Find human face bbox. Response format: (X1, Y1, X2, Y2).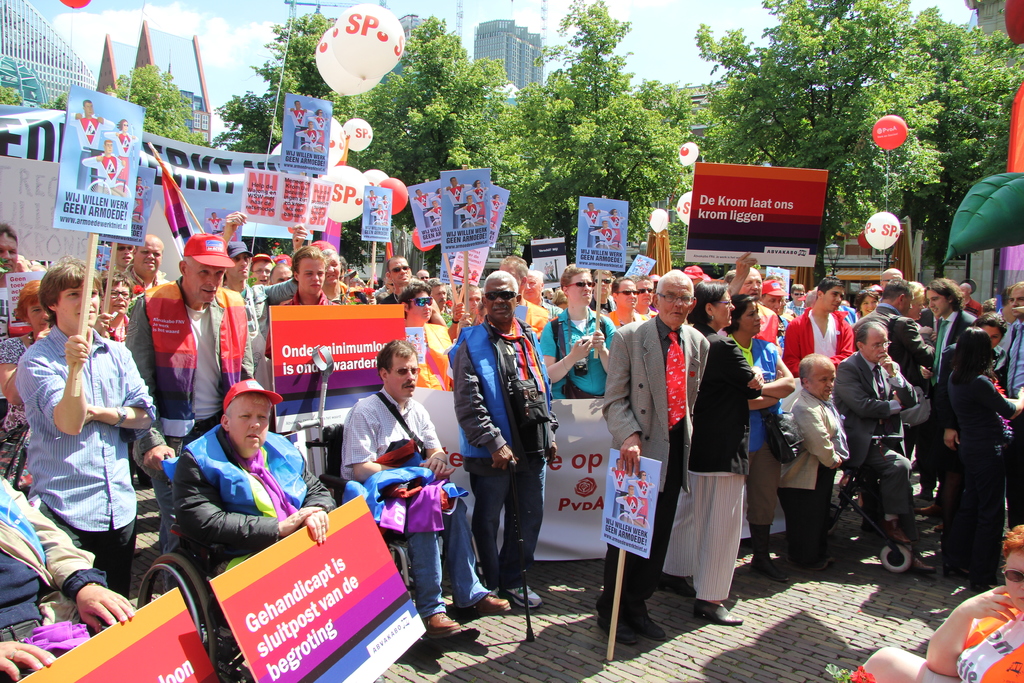
(819, 283, 845, 309).
